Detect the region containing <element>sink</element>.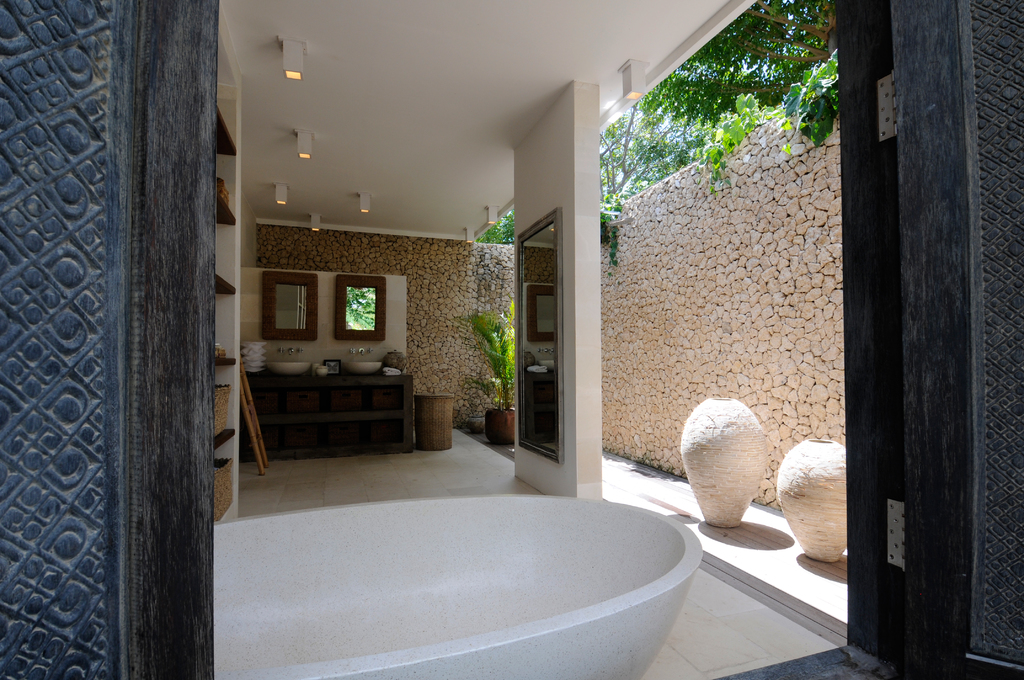
346 350 382 373.
